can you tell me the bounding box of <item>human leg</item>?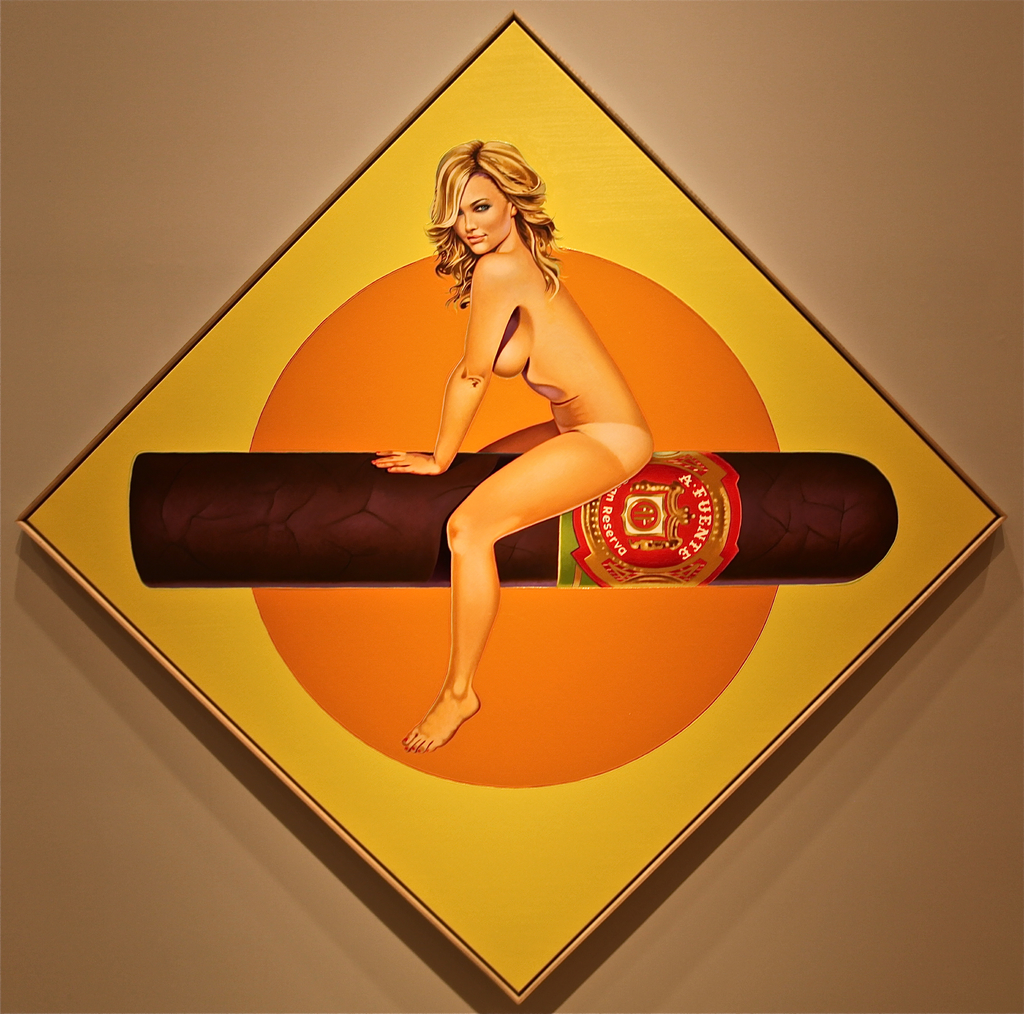
401, 420, 655, 752.
